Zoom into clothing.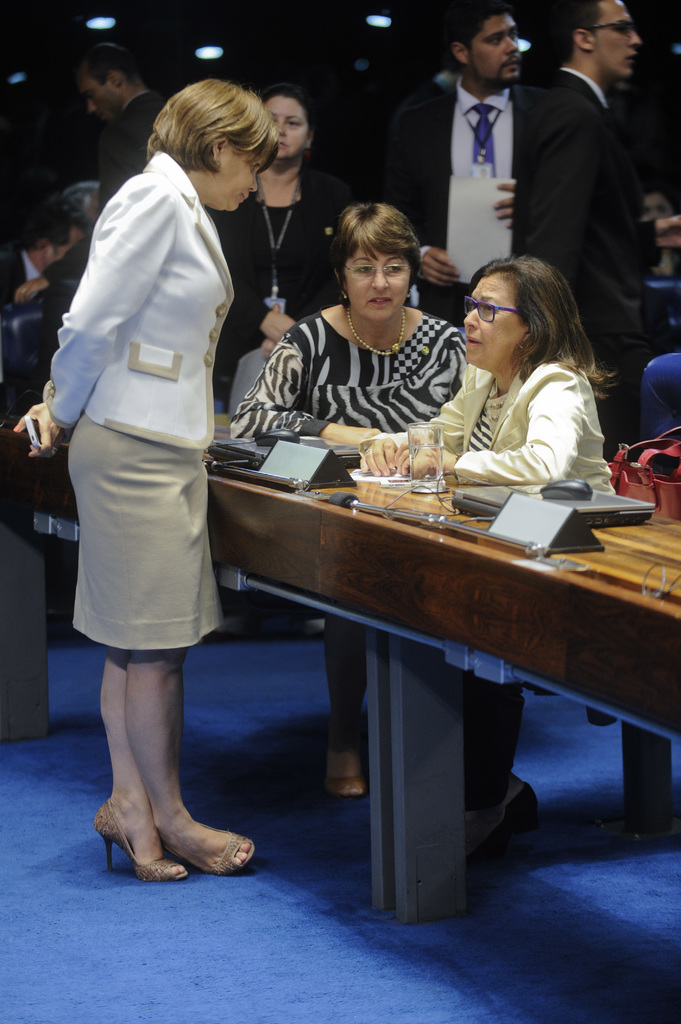
Zoom target: locate(518, 83, 663, 449).
